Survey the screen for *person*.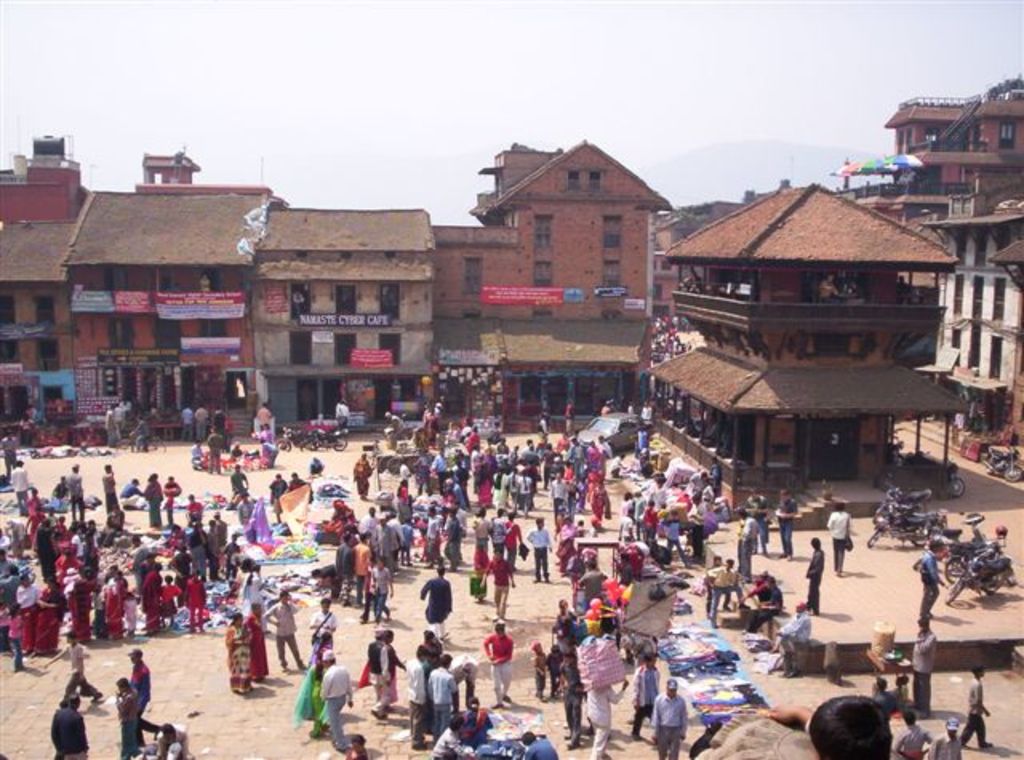
Survey found: box(507, 515, 522, 547).
